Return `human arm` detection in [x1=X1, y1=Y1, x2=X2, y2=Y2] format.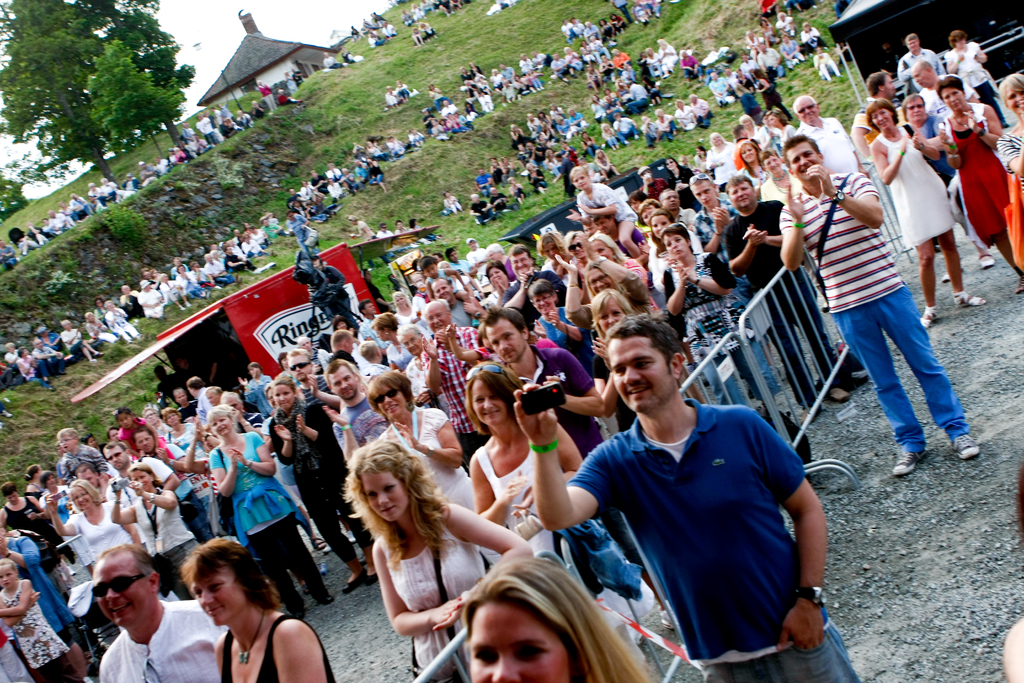
[x1=995, y1=132, x2=1023, y2=178].
